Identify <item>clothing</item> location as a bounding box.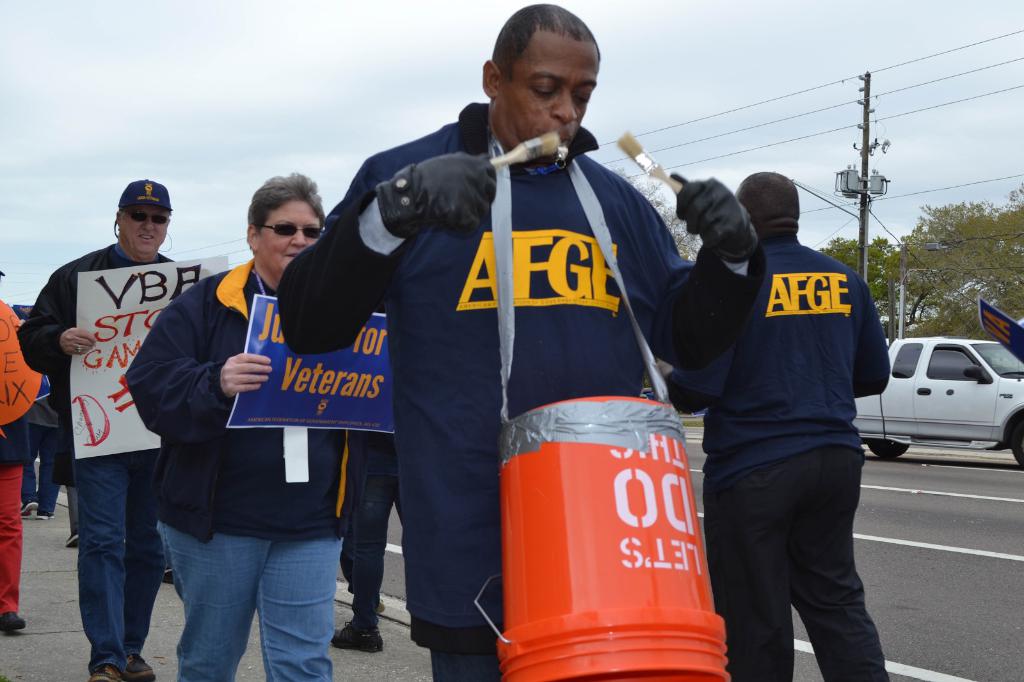
(left=22, top=369, right=77, bottom=524).
